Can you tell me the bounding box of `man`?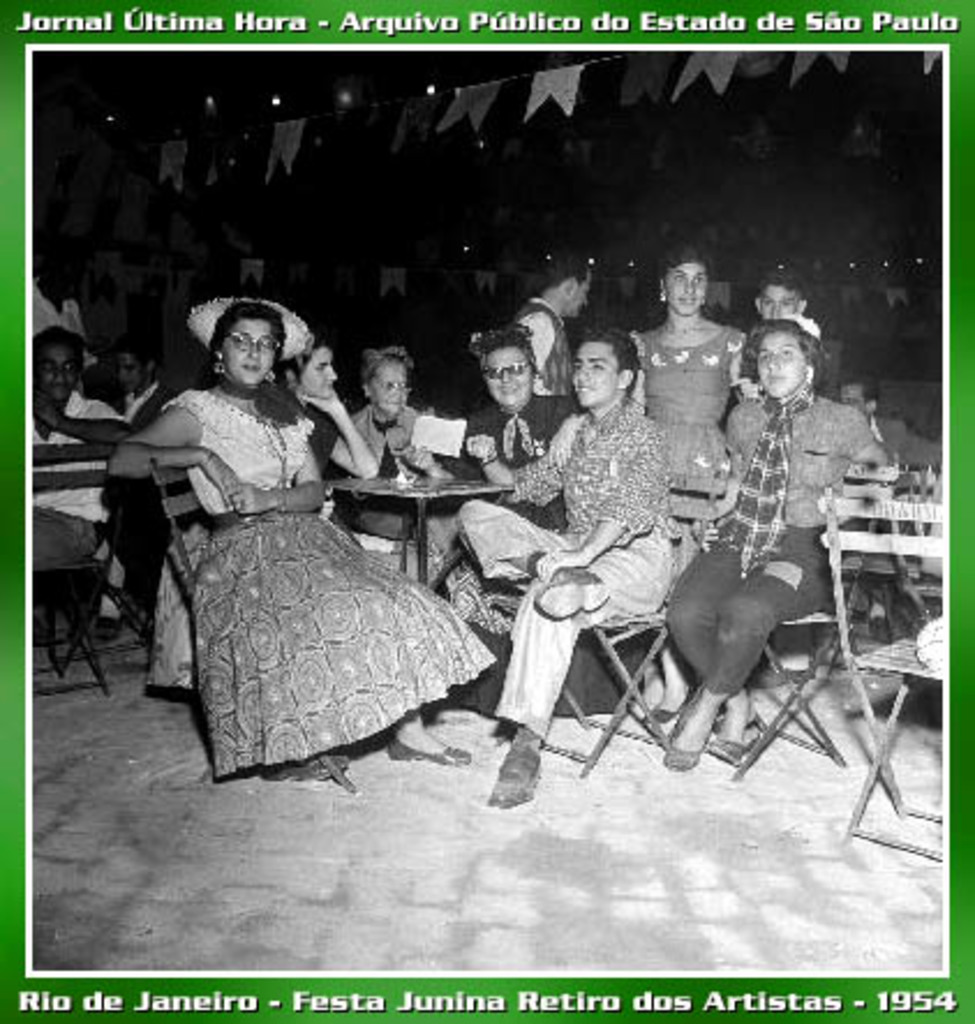
left=508, top=252, right=594, bottom=398.
